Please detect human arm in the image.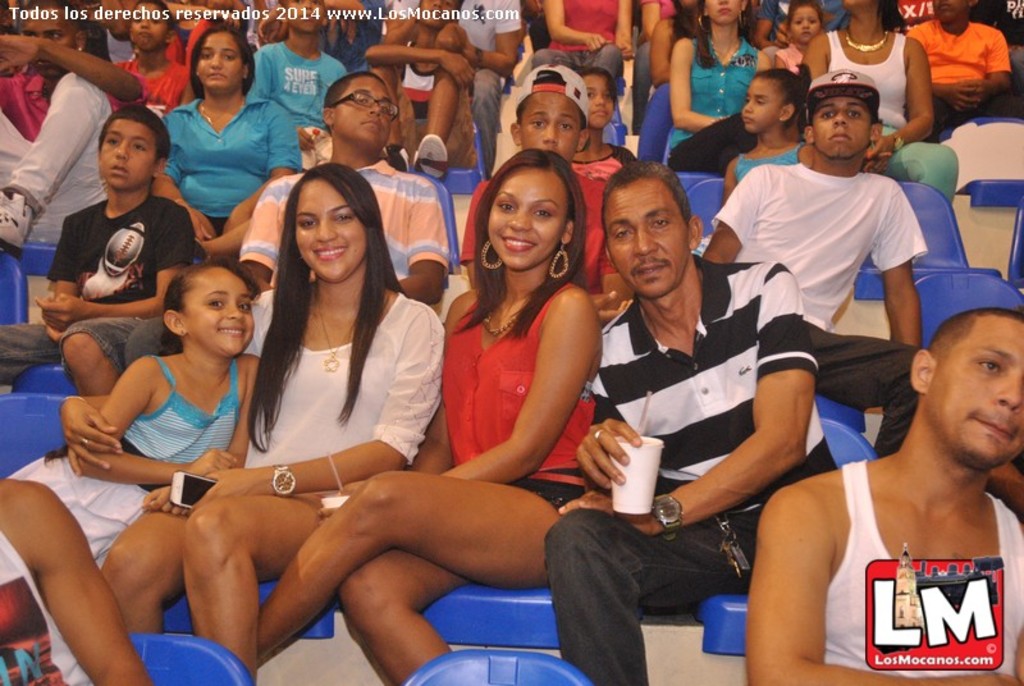
192/308/458/493.
